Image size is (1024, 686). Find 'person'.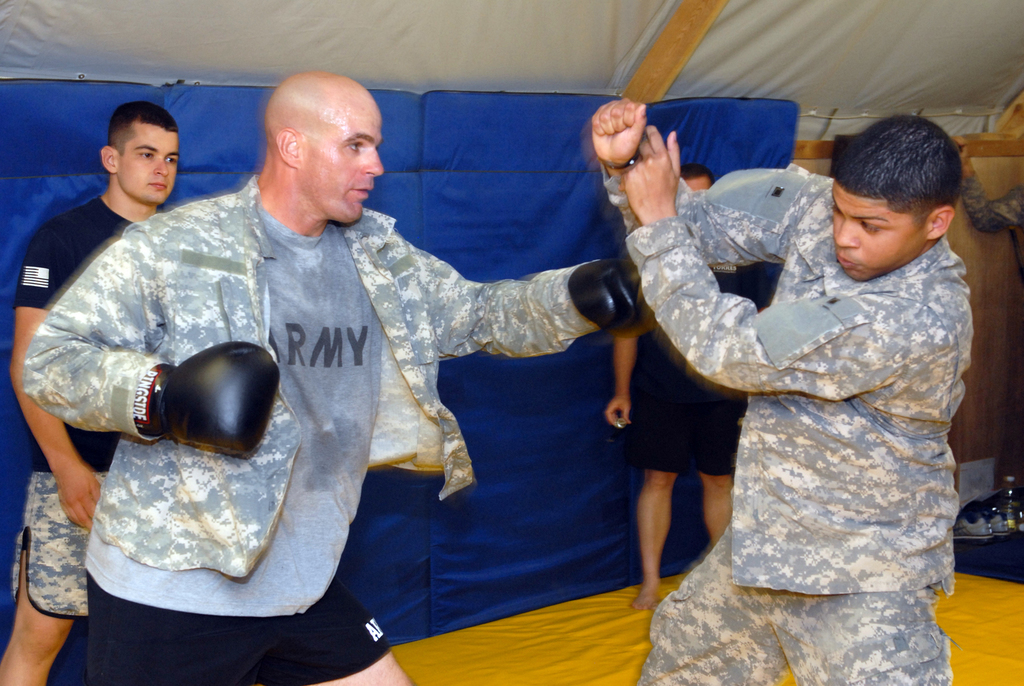
box(13, 75, 629, 685).
